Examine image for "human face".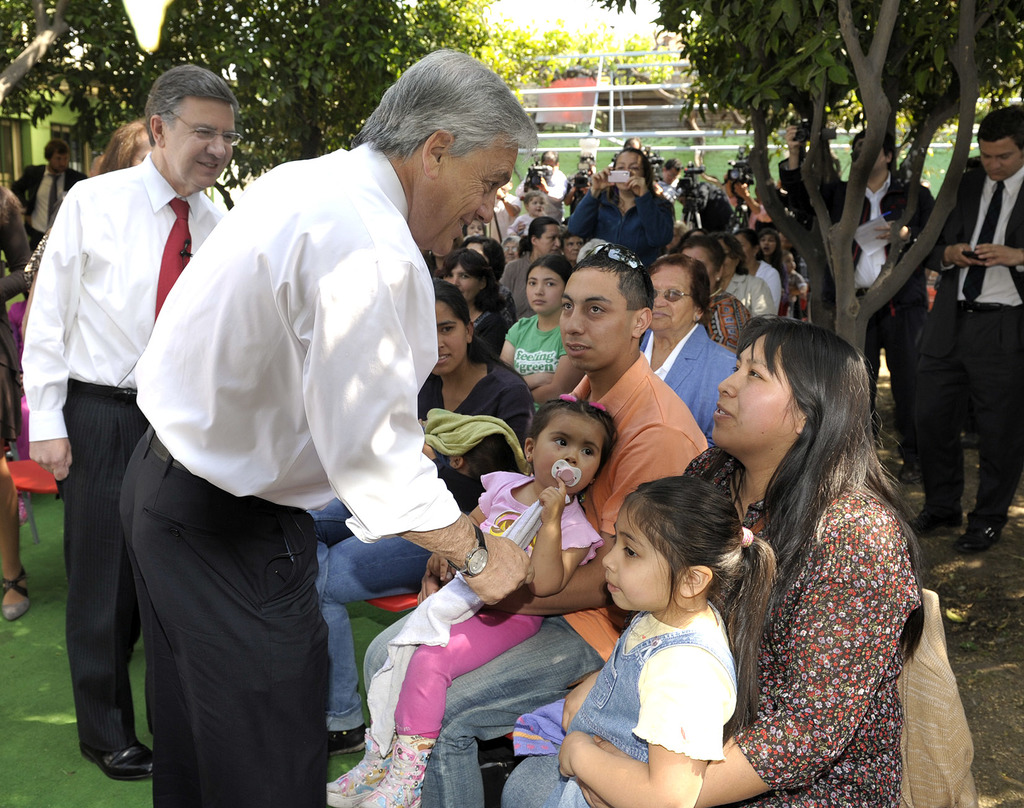
Examination result: (x1=541, y1=414, x2=599, y2=492).
